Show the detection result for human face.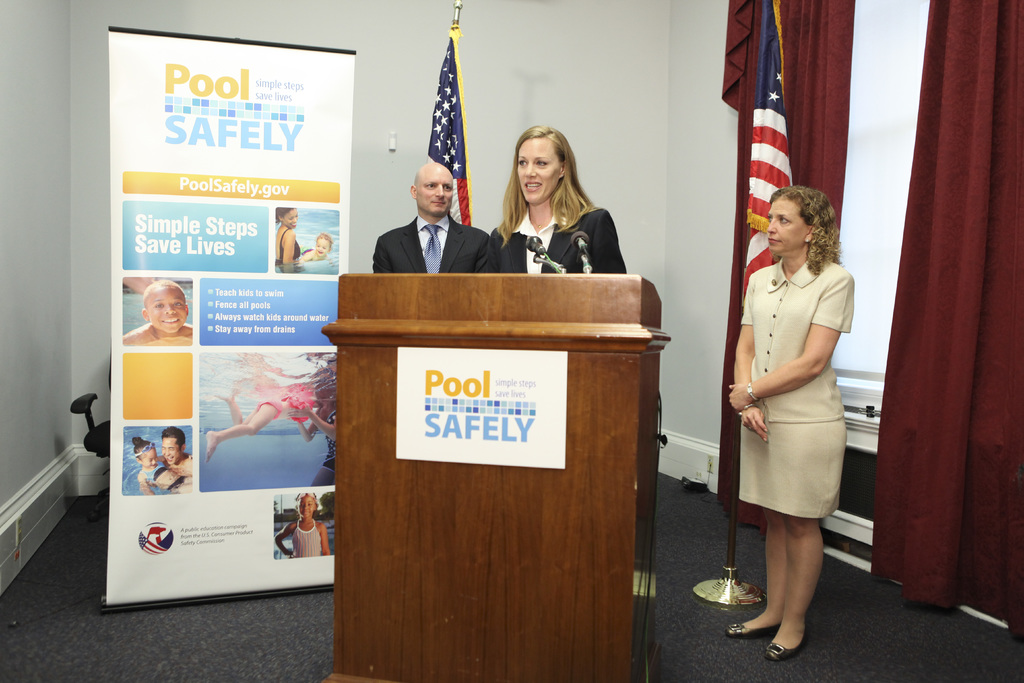
l=765, t=201, r=806, b=252.
